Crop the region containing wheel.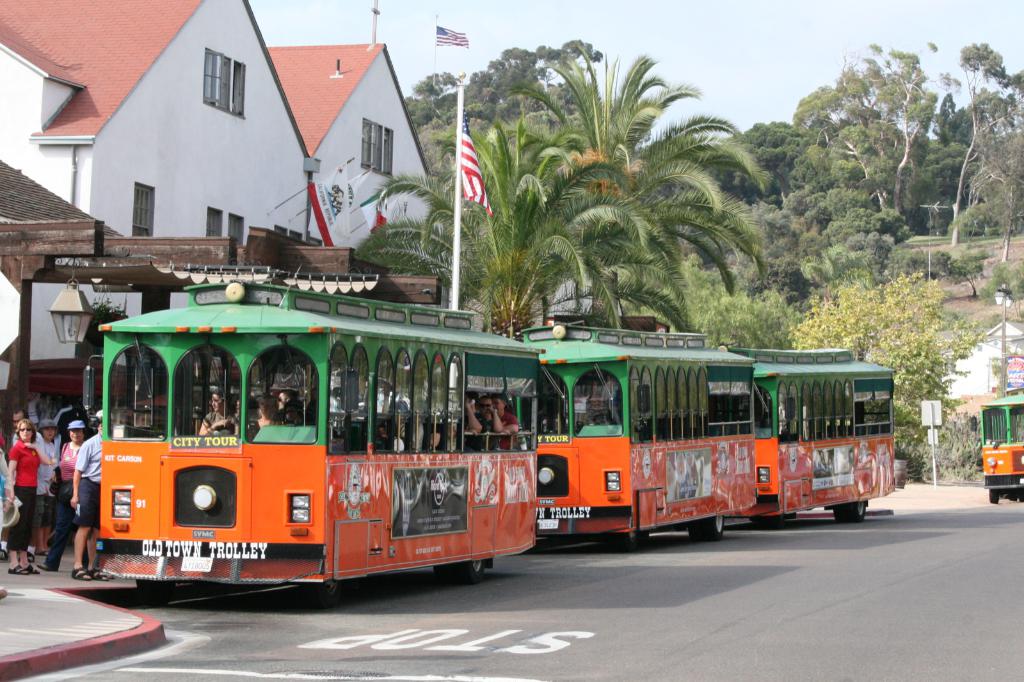
Crop region: Rect(832, 501, 845, 522).
